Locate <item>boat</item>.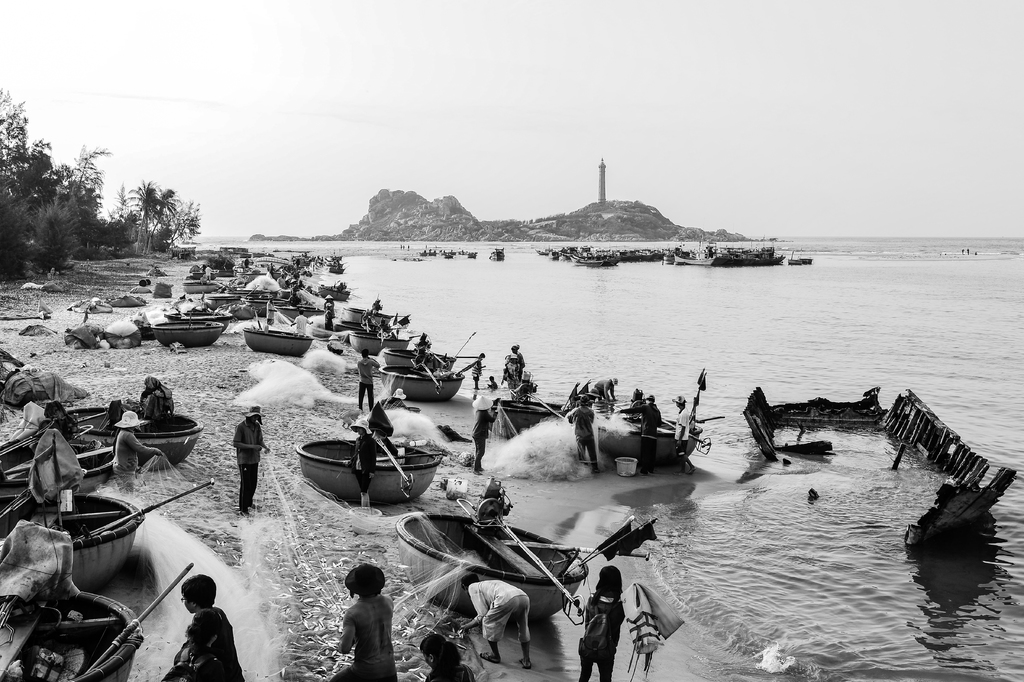
Bounding box: [left=488, top=396, right=566, bottom=444].
